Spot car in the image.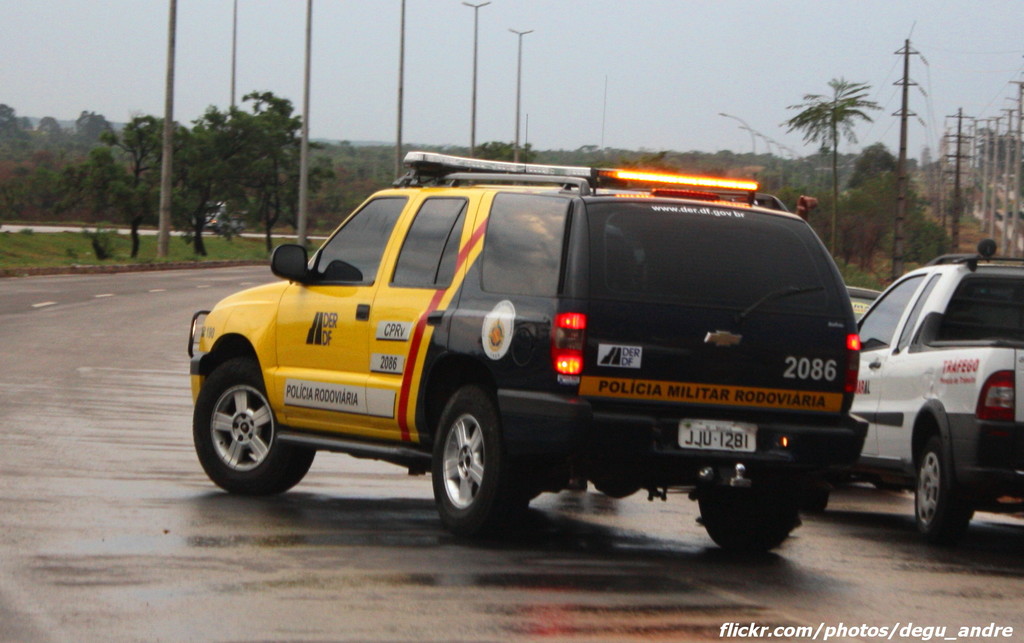
car found at <region>188, 111, 870, 556</region>.
